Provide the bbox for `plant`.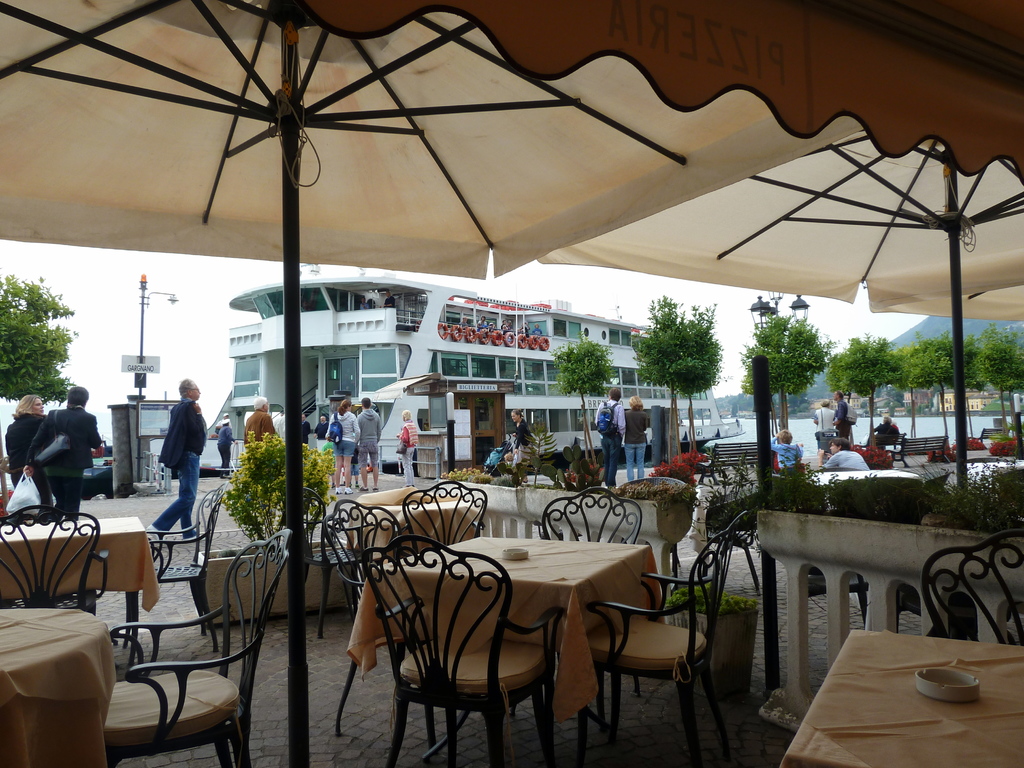
box=[221, 432, 333, 552].
